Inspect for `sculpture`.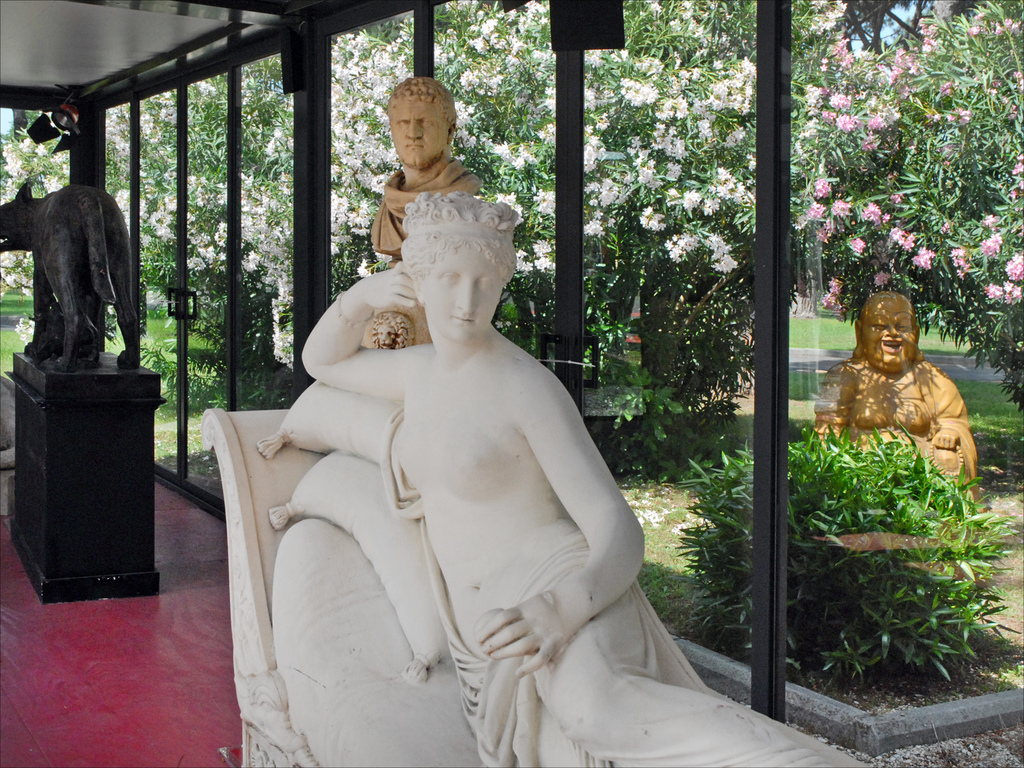
Inspection: box(374, 81, 496, 284).
